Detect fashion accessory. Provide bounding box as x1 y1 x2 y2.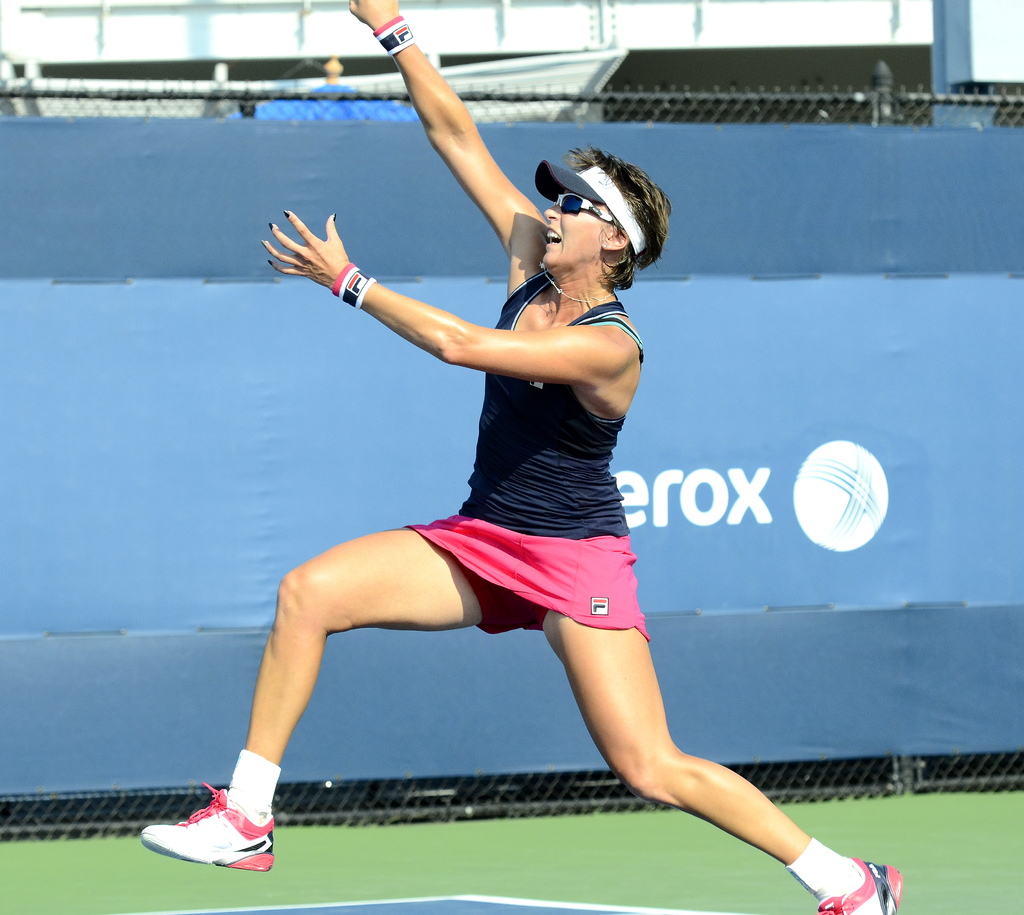
553 189 616 225.
